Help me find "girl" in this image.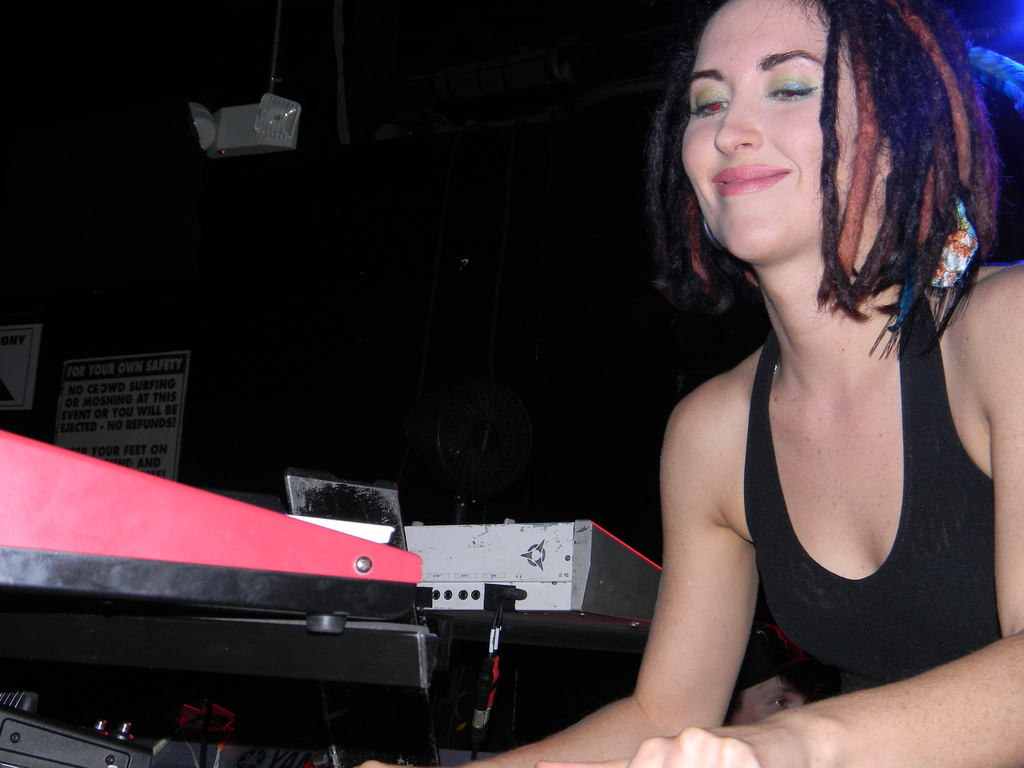
Found it: bbox=[353, 0, 1023, 767].
